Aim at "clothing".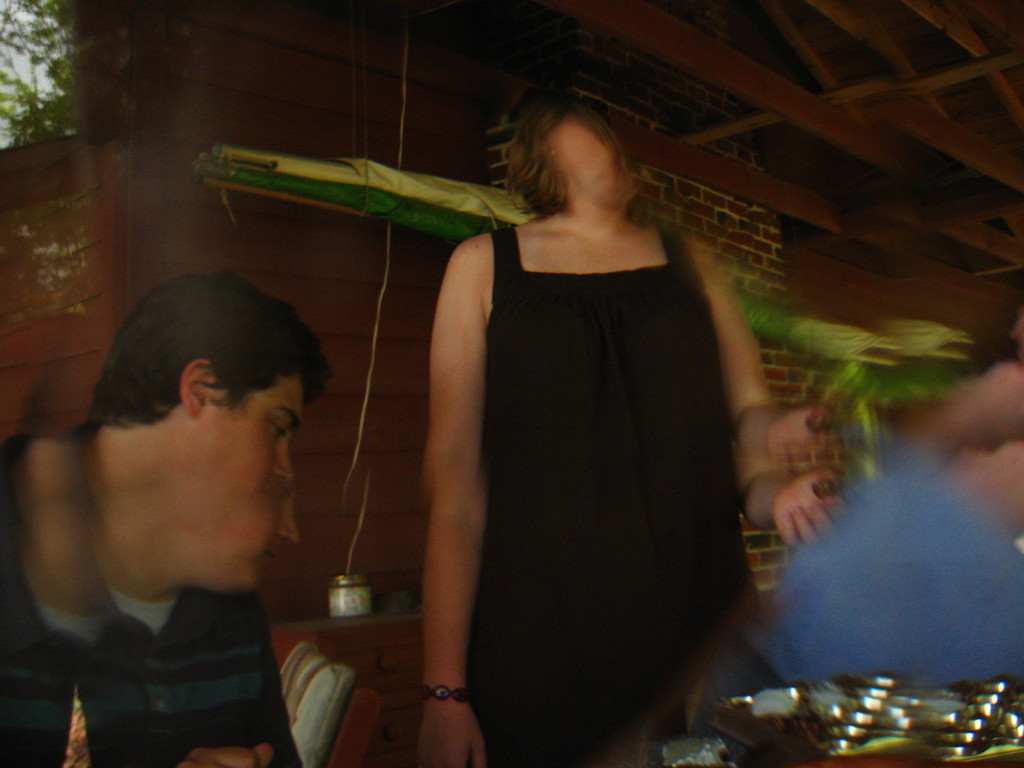
Aimed at {"x1": 464, "y1": 227, "x2": 758, "y2": 763}.
